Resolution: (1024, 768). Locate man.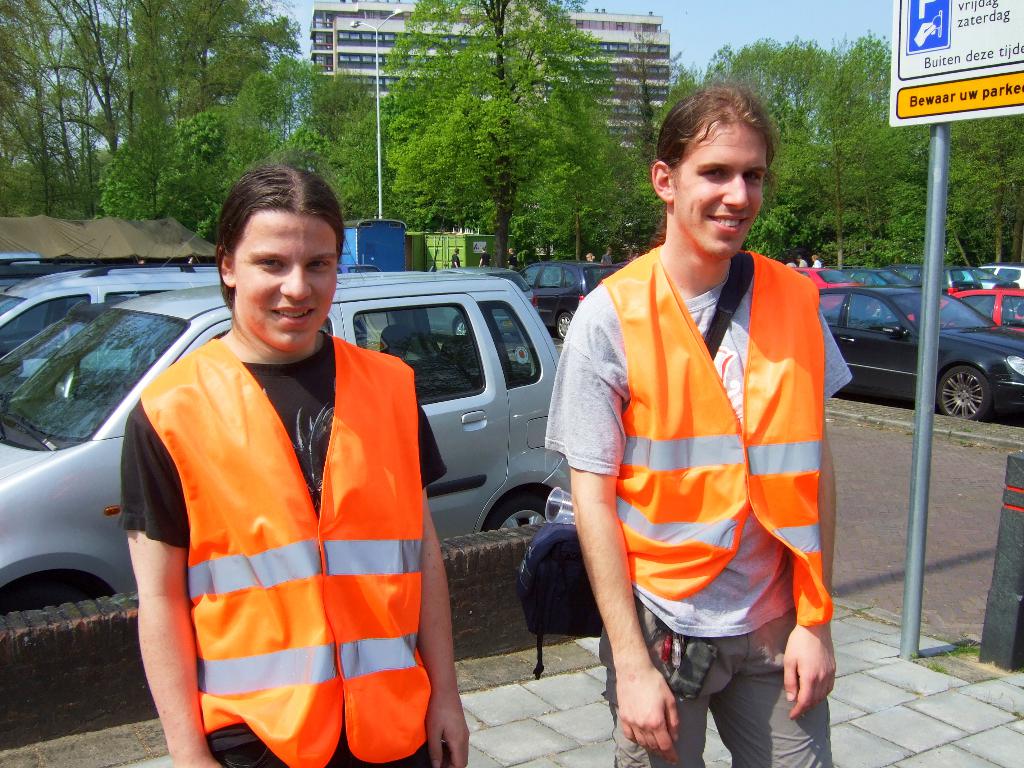
557 90 839 767.
